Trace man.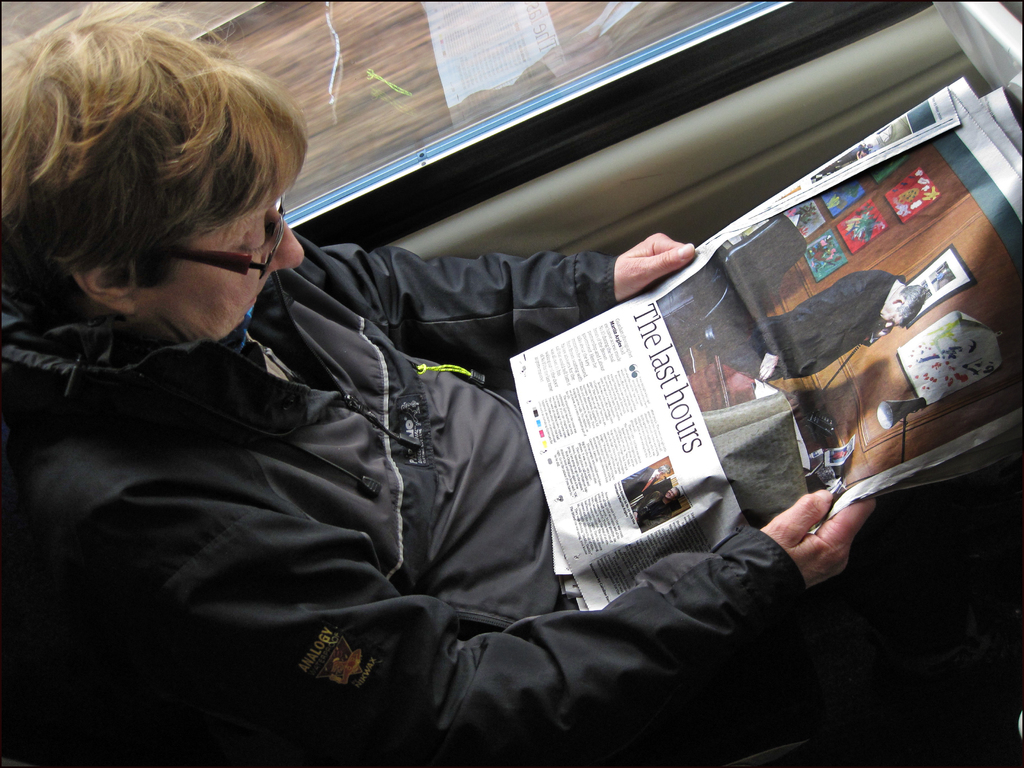
Traced to [628, 467, 673, 506].
